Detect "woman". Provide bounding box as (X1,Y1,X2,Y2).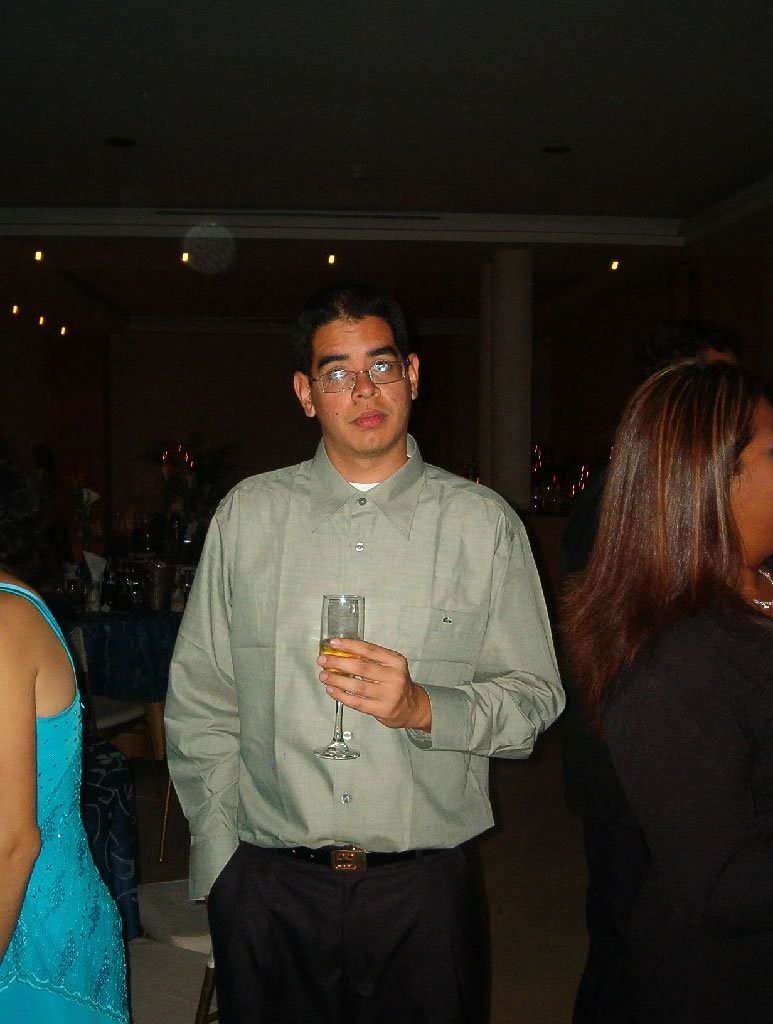
(540,335,772,958).
